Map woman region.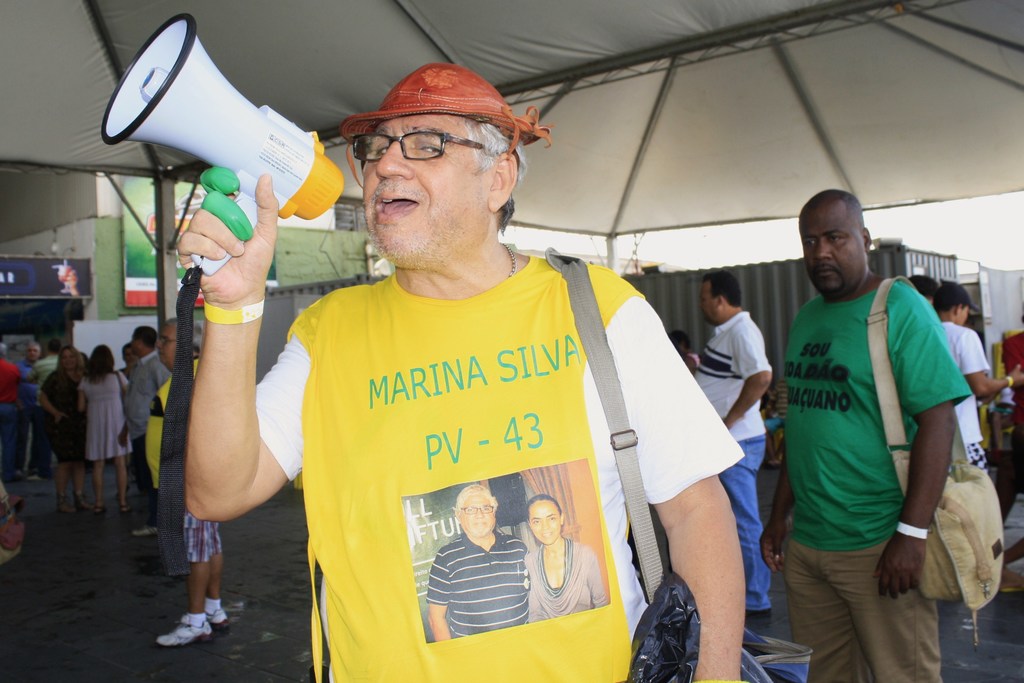
Mapped to <bbox>76, 339, 137, 518</bbox>.
